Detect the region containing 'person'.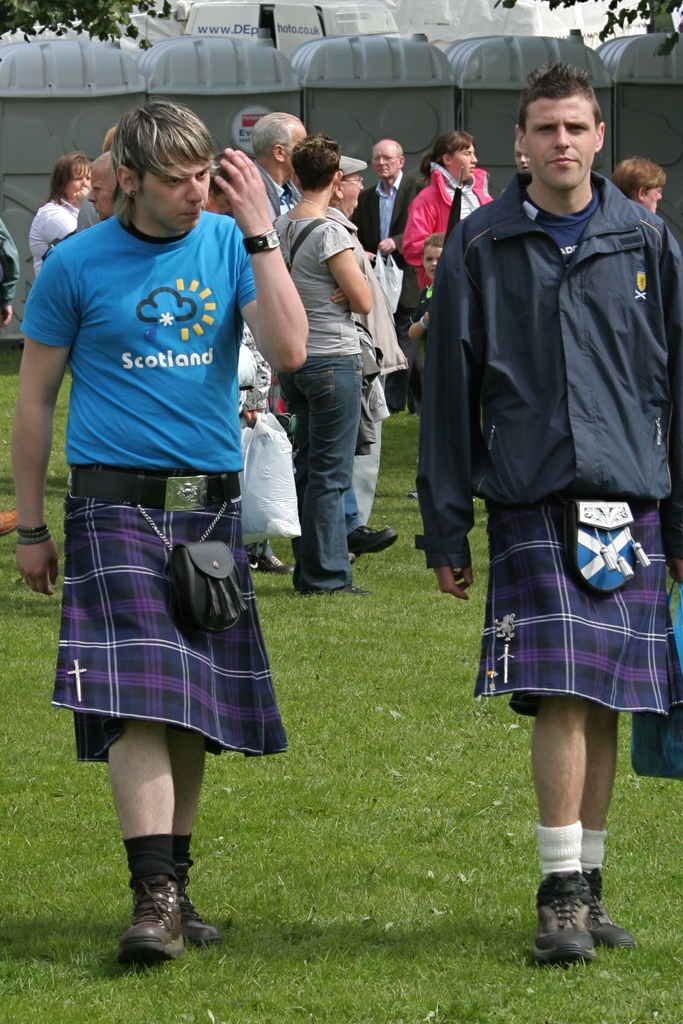
{"x1": 326, "y1": 147, "x2": 417, "y2": 564}.
